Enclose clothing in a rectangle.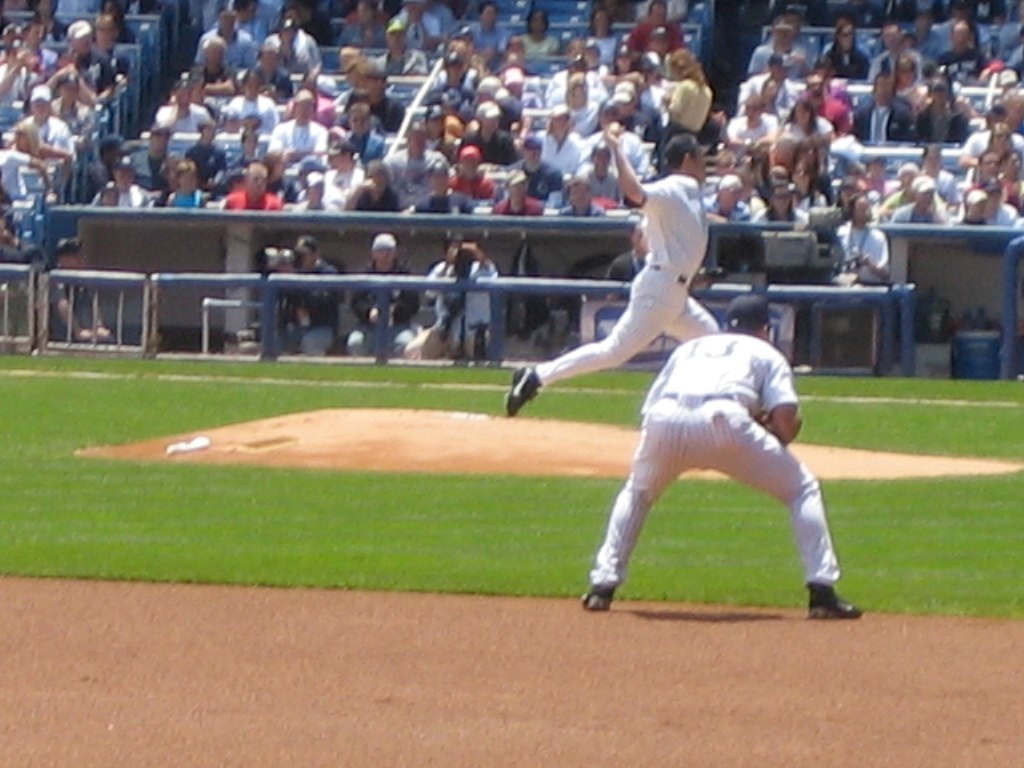
987, 206, 1021, 223.
